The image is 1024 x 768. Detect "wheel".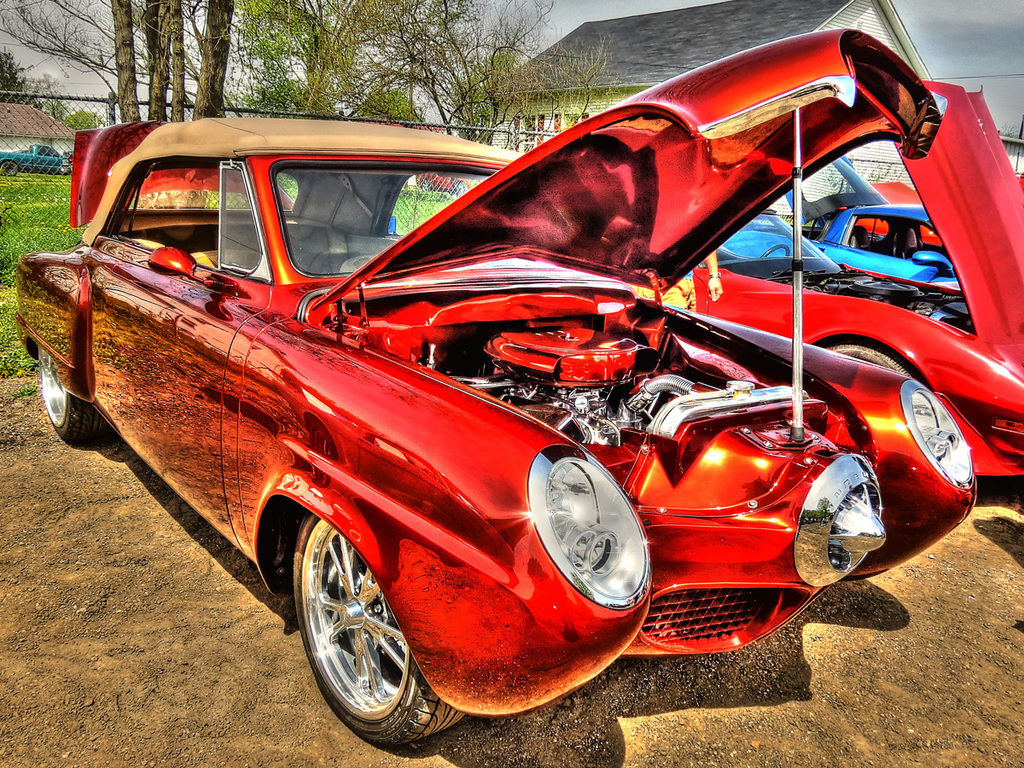
Detection: (x1=279, y1=528, x2=412, y2=734).
